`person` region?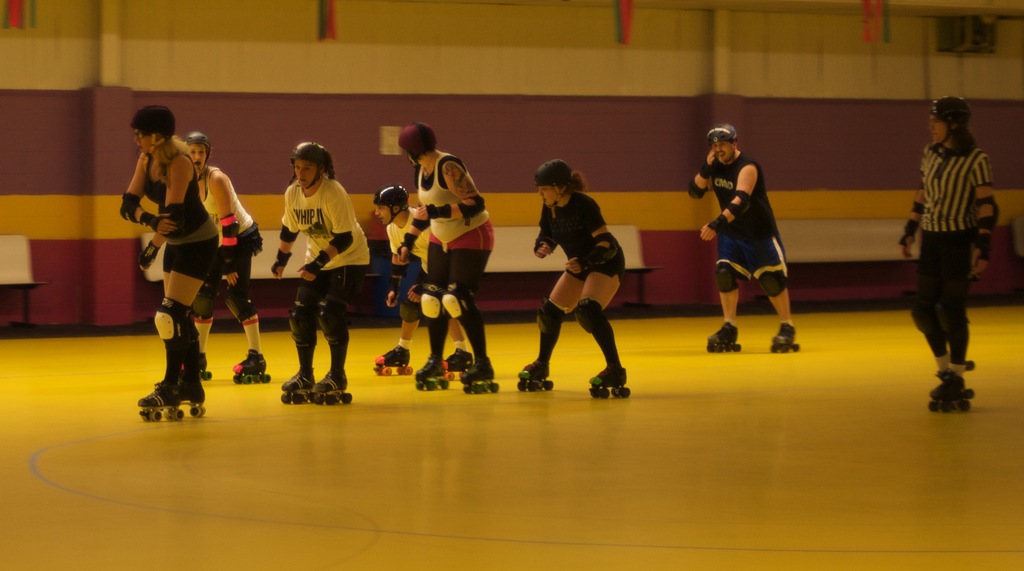
388/123/500/387
